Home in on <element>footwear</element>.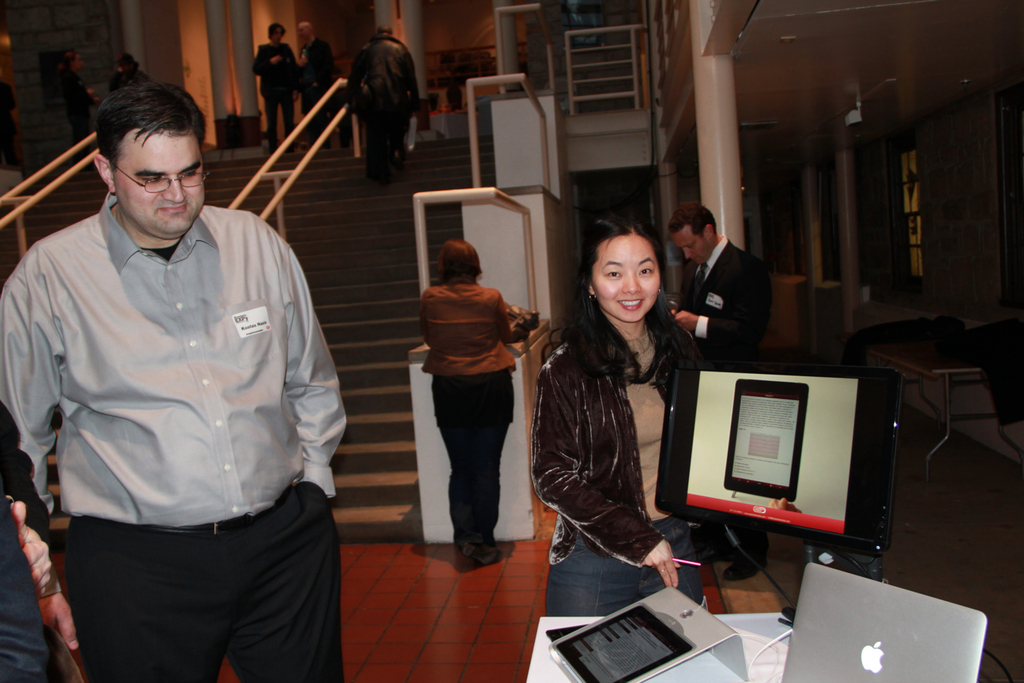
Homed in at <region>723, 553, 771, 581</region>.
